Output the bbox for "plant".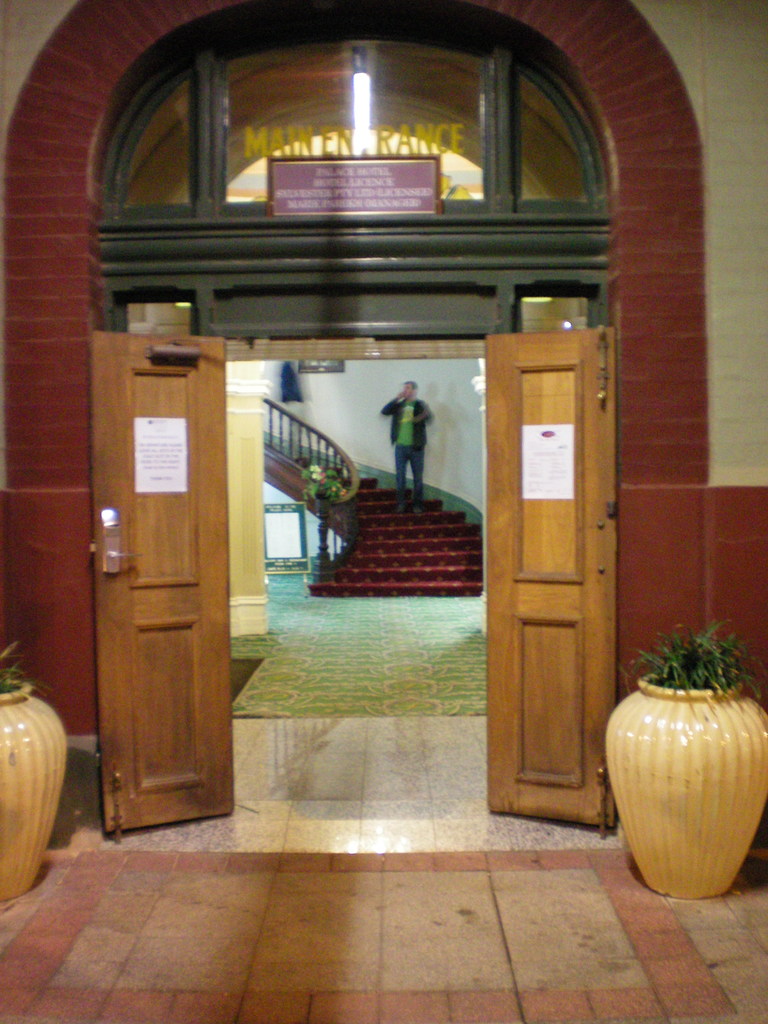
<bbox>0, 648, 60, 701</bbox>.
